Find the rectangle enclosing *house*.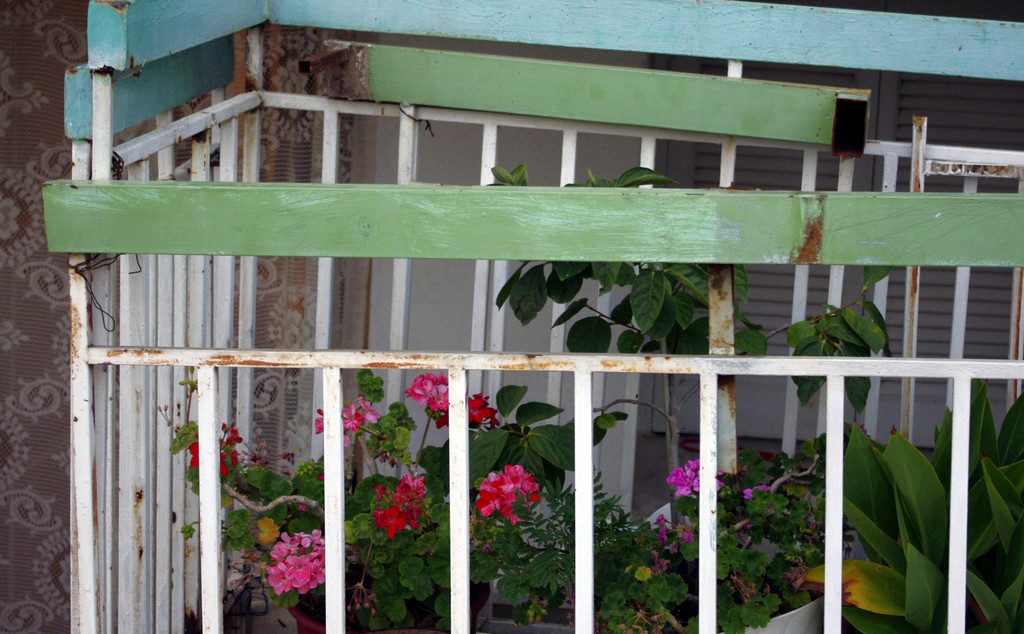
<box>0,0,1023,633</box>.
